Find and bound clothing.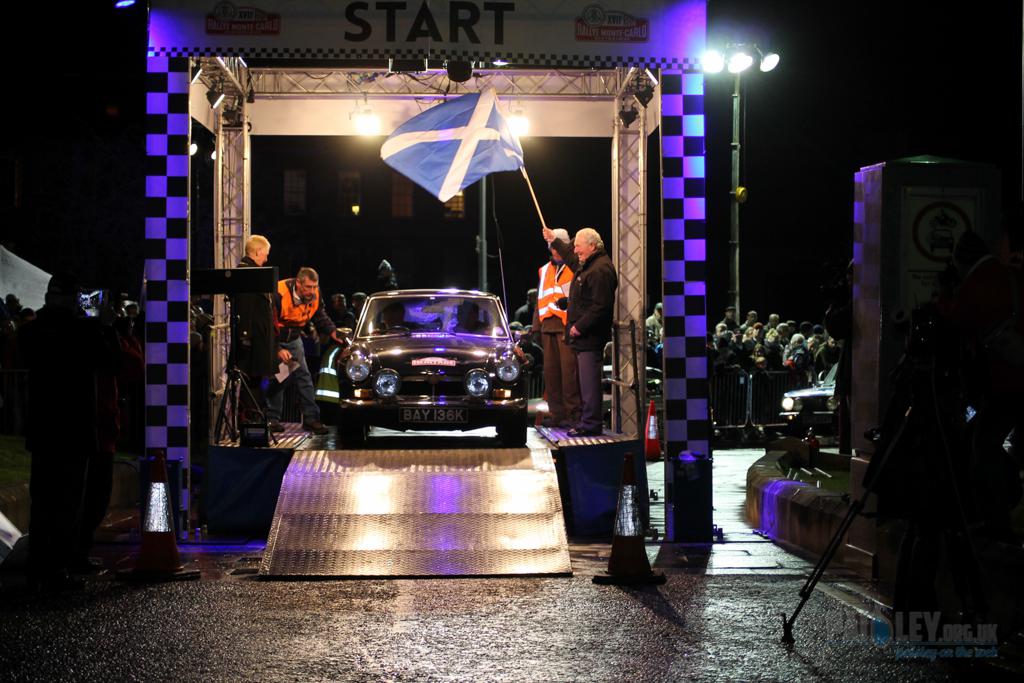
Bound: box(543, 245, 607, 439).
